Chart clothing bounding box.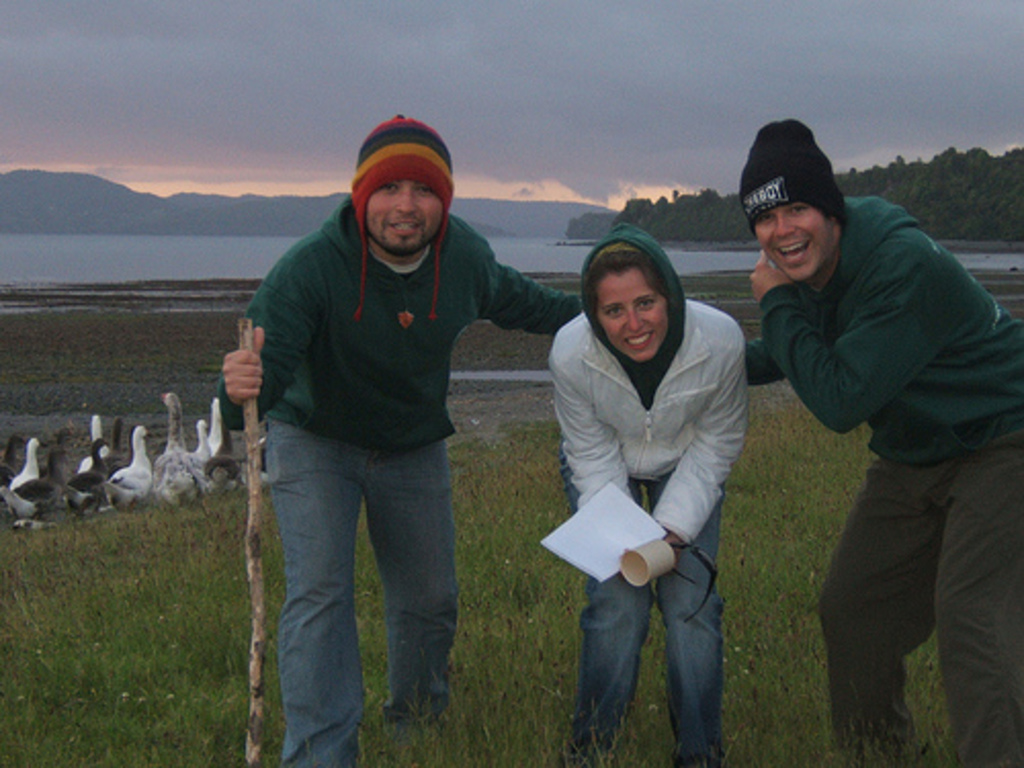
Charted: locate(743, 190, 1022, 766).
